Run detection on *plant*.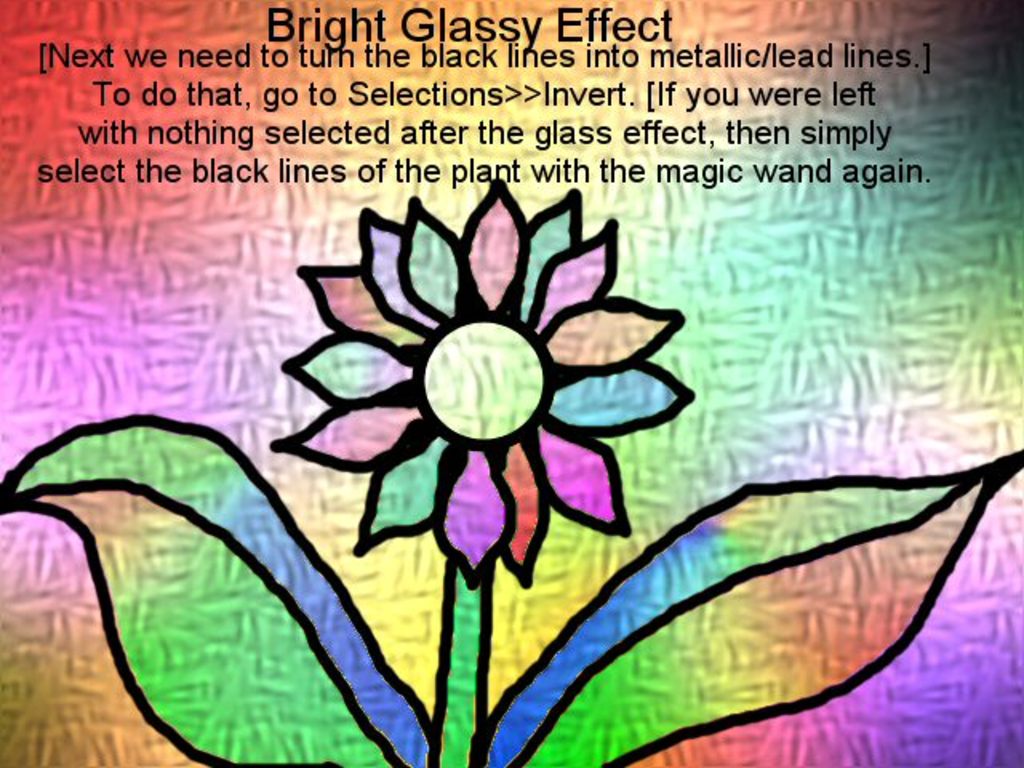
Result: <box>0,171,1022,766</box>.
